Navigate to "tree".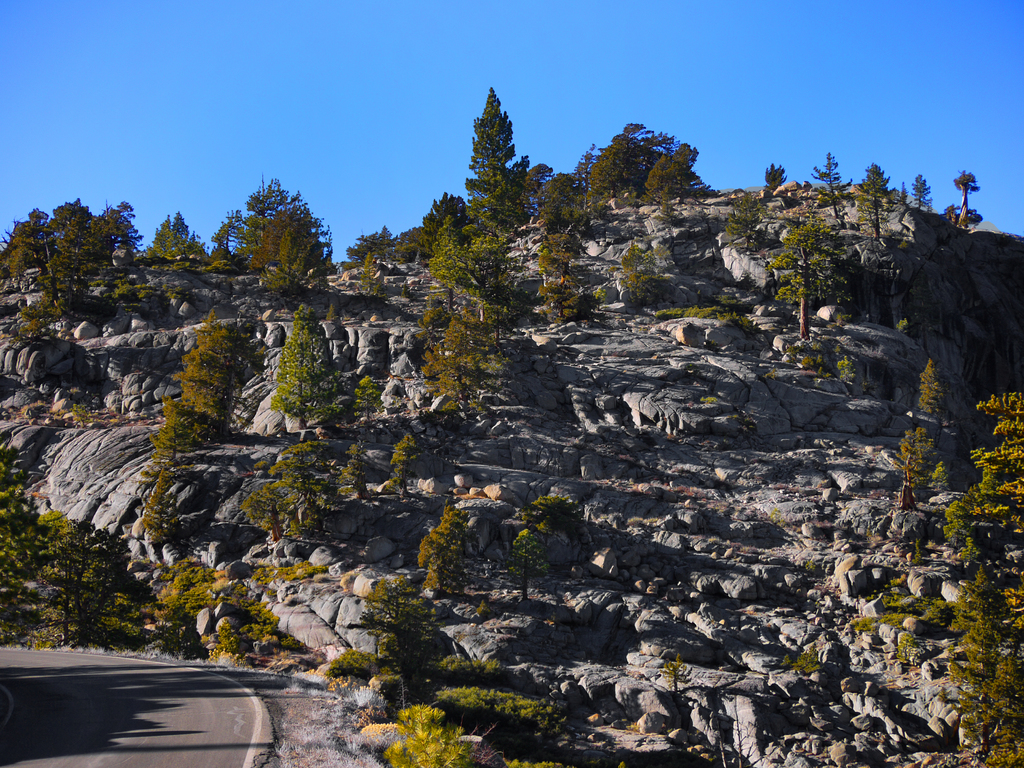
Navigation target: box(257, 294, 352, 444).
